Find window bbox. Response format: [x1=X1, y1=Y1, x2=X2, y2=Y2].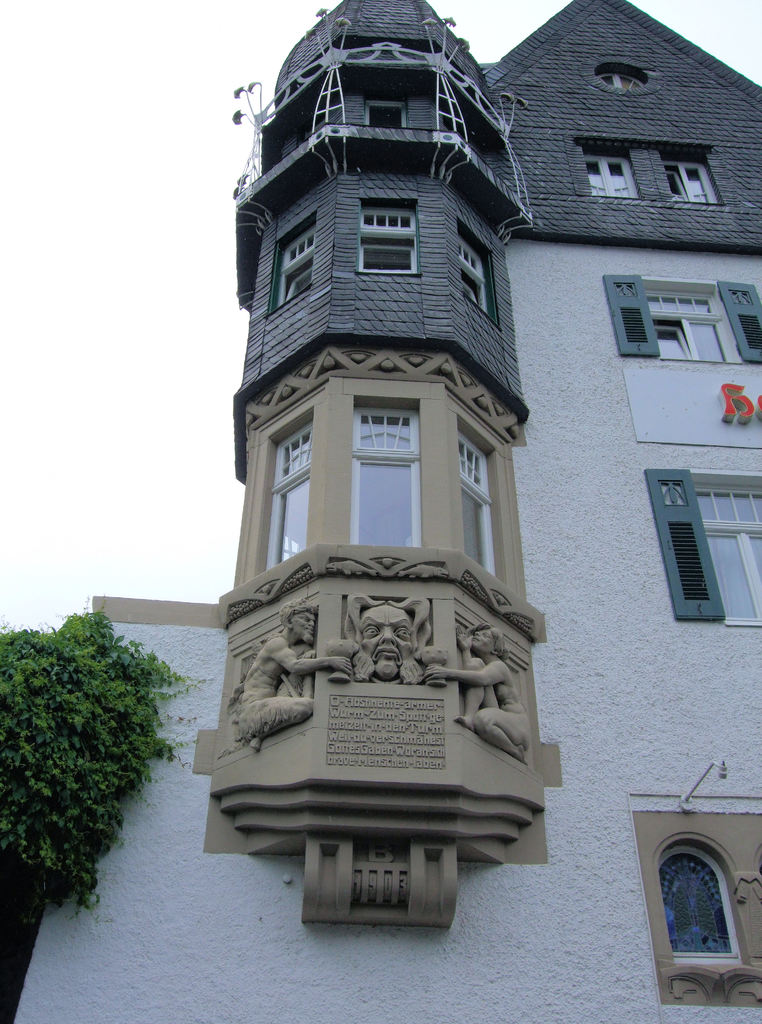
[x1=367, y1=99, x2=405, y2=136].
